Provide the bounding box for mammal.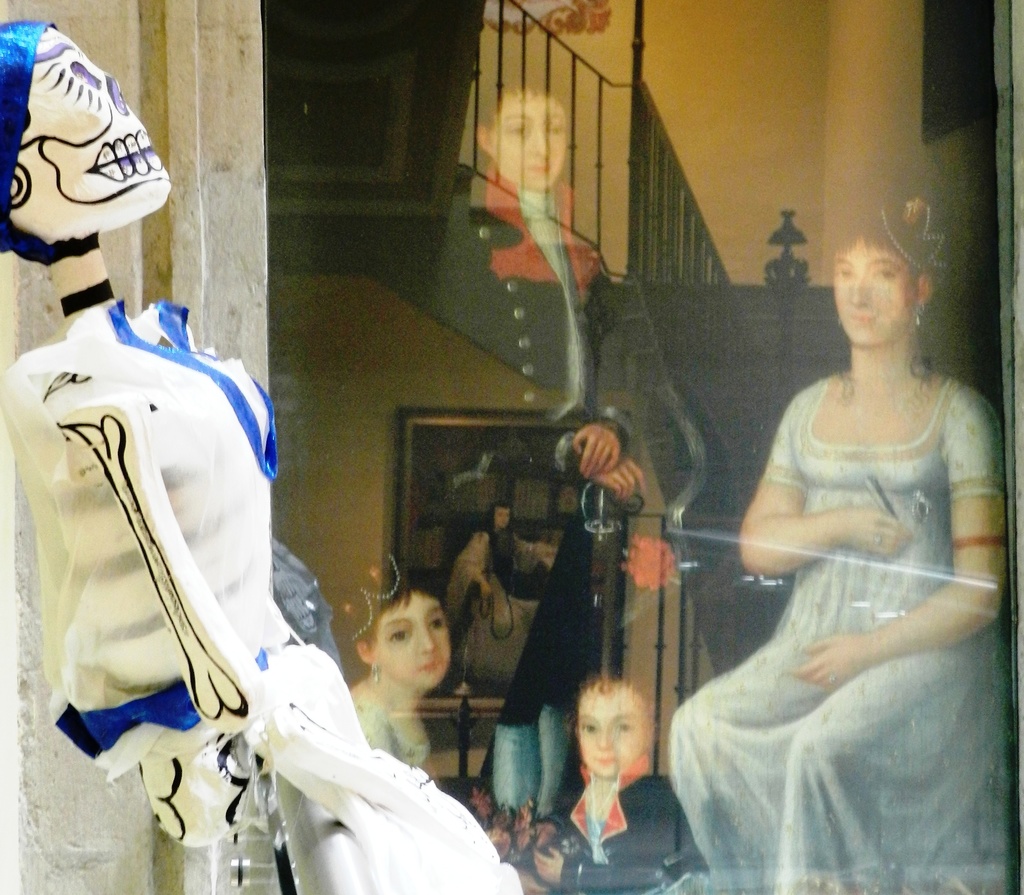
select_region(22, 150, 477, 881).
